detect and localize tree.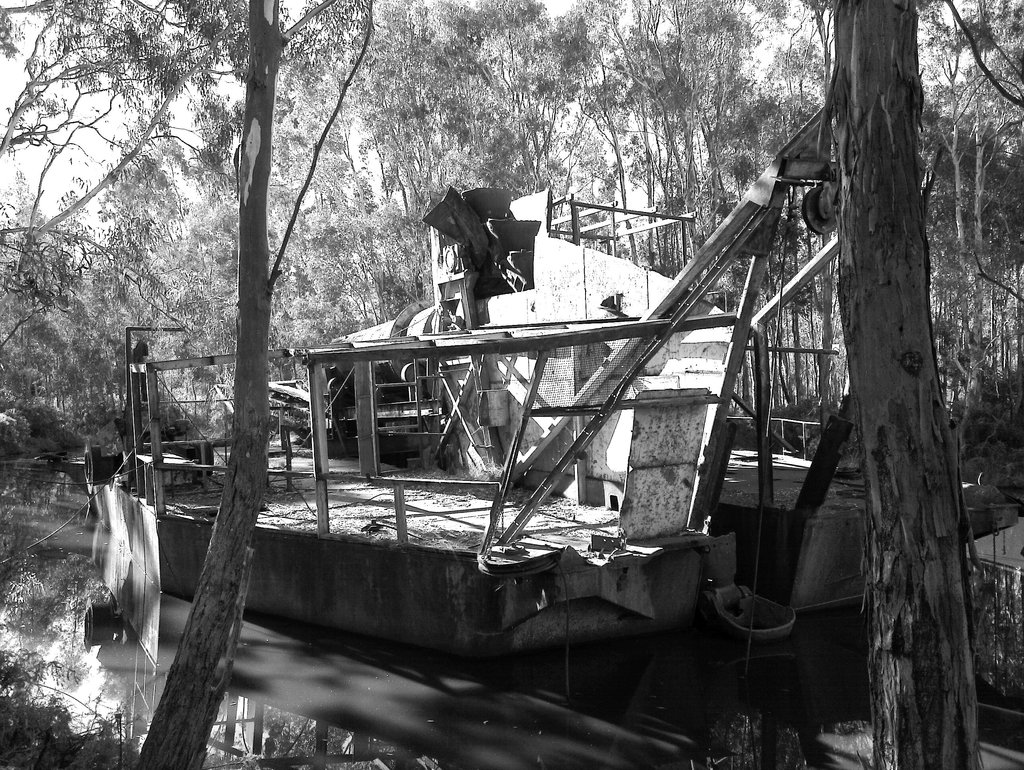
Localized at <region>713, 0, 842, 401</region>.
